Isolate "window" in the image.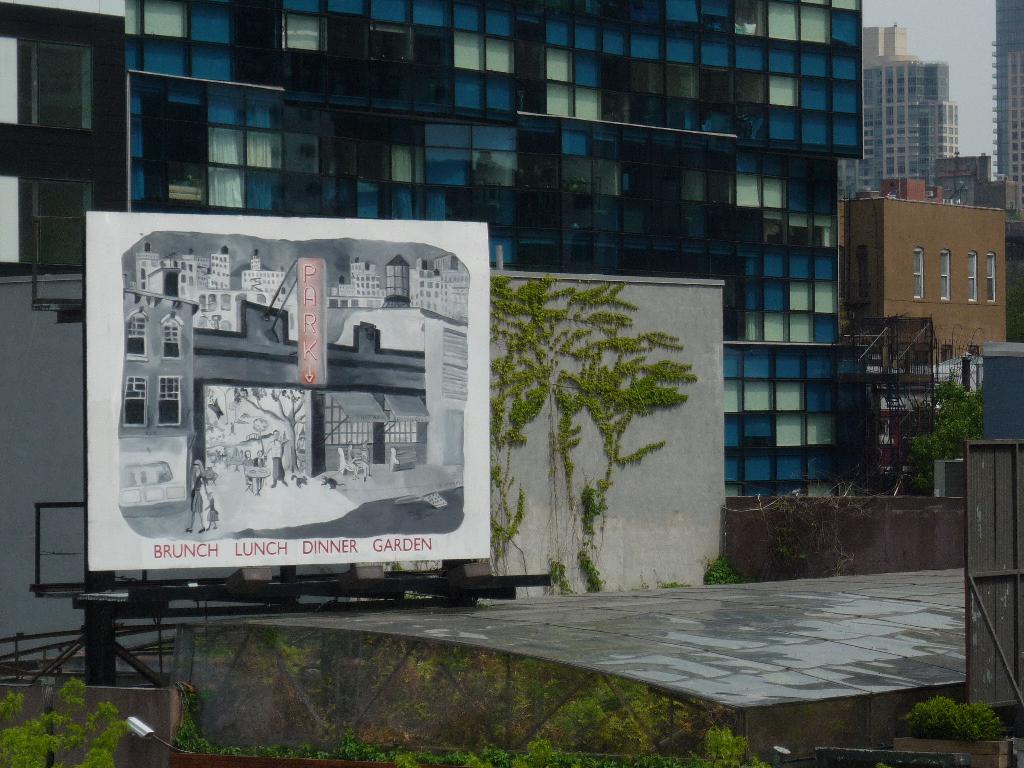
Isolated region: 986 253 997 302.
